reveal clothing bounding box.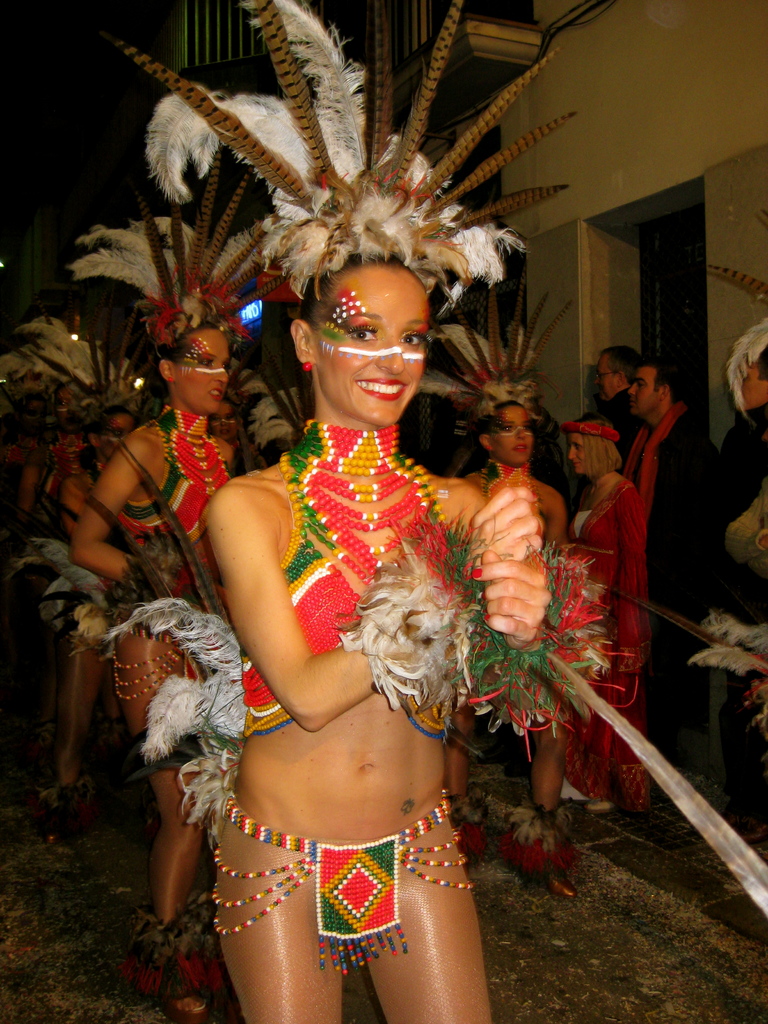
Revealed: 231,410,469,714.
